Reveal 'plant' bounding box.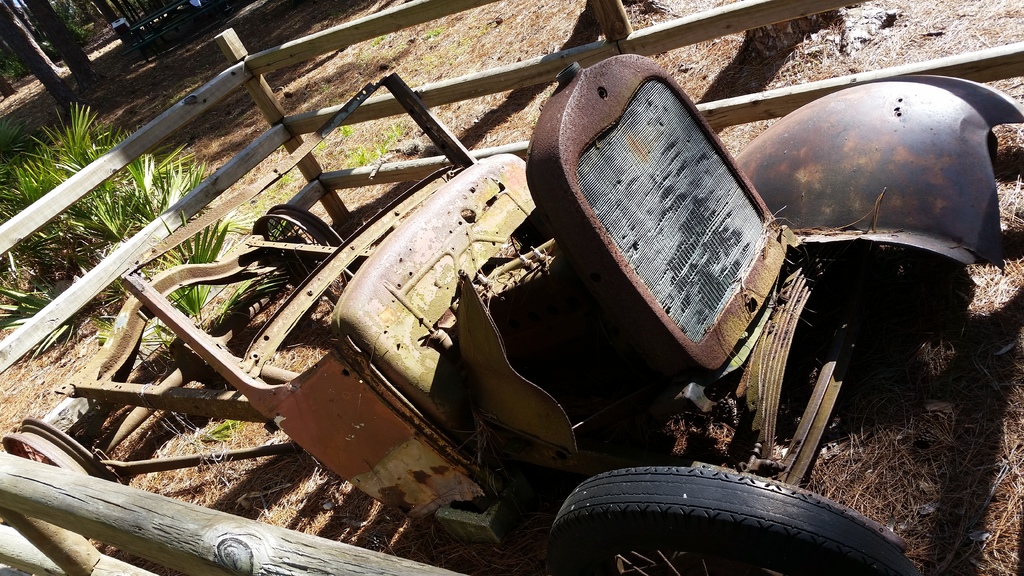
Revealed: (x1=142, y1=214, x2=237, y2=322).
